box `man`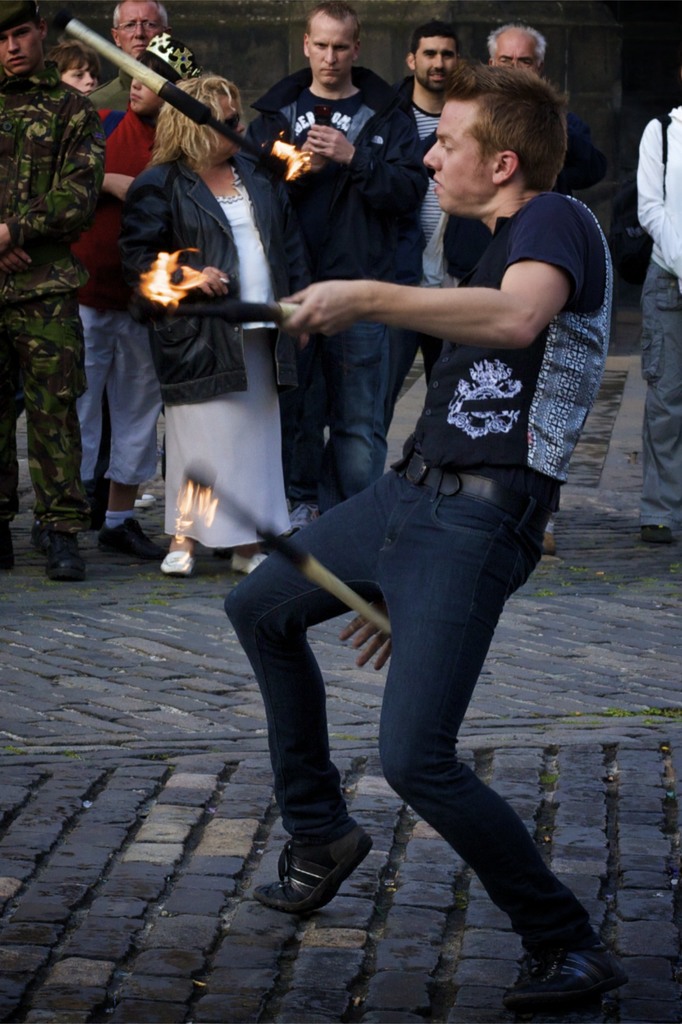
(70,0,171,116)
